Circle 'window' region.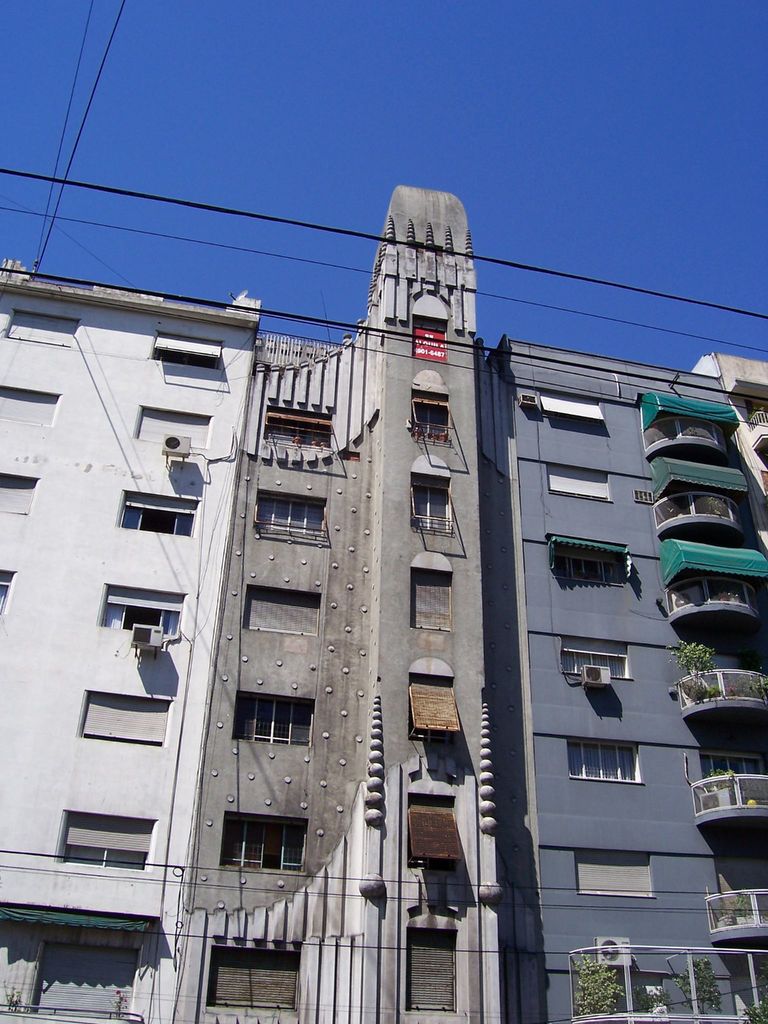
Region: locate(244, 584, 319, 638).
